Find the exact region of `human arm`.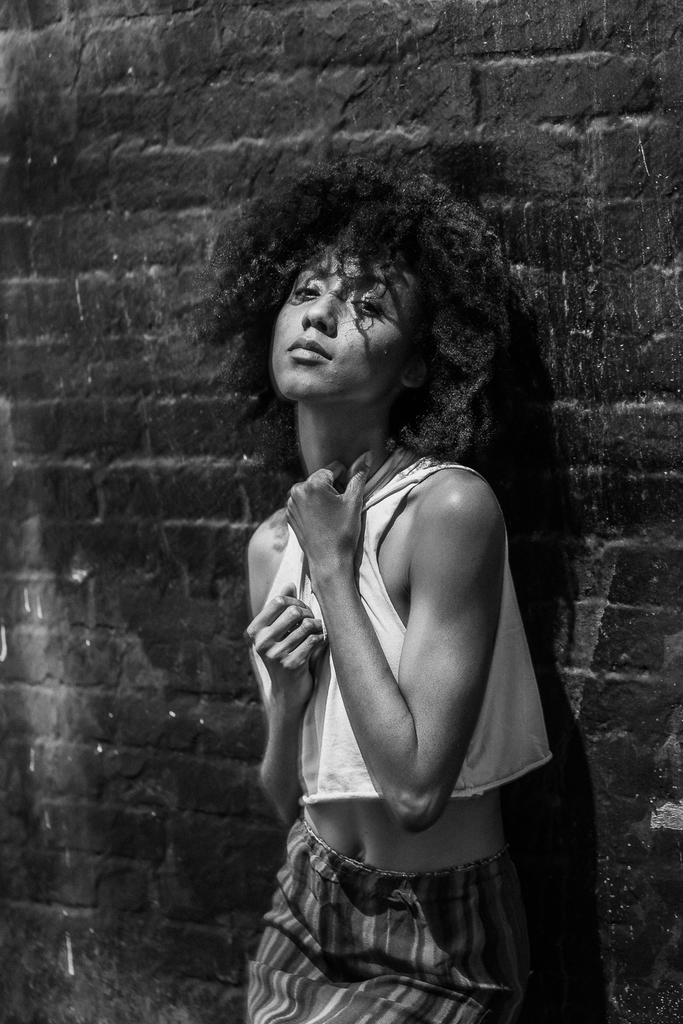
Exact region: x1=244, y1=518, x2=330, y2=828.
